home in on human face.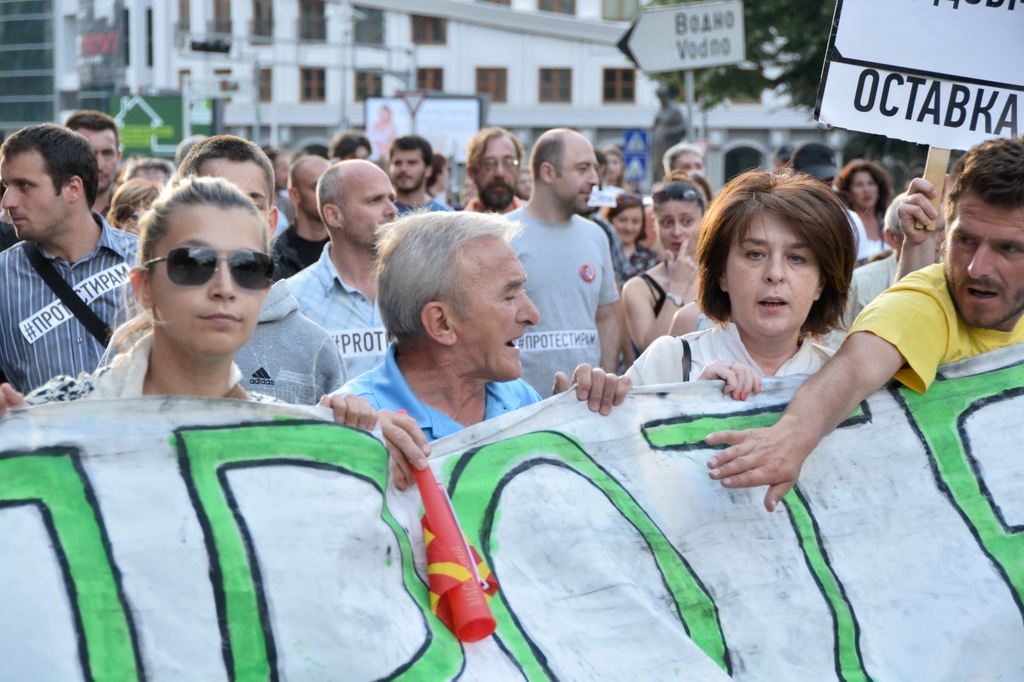
Homed in at 0,162,58,241.
